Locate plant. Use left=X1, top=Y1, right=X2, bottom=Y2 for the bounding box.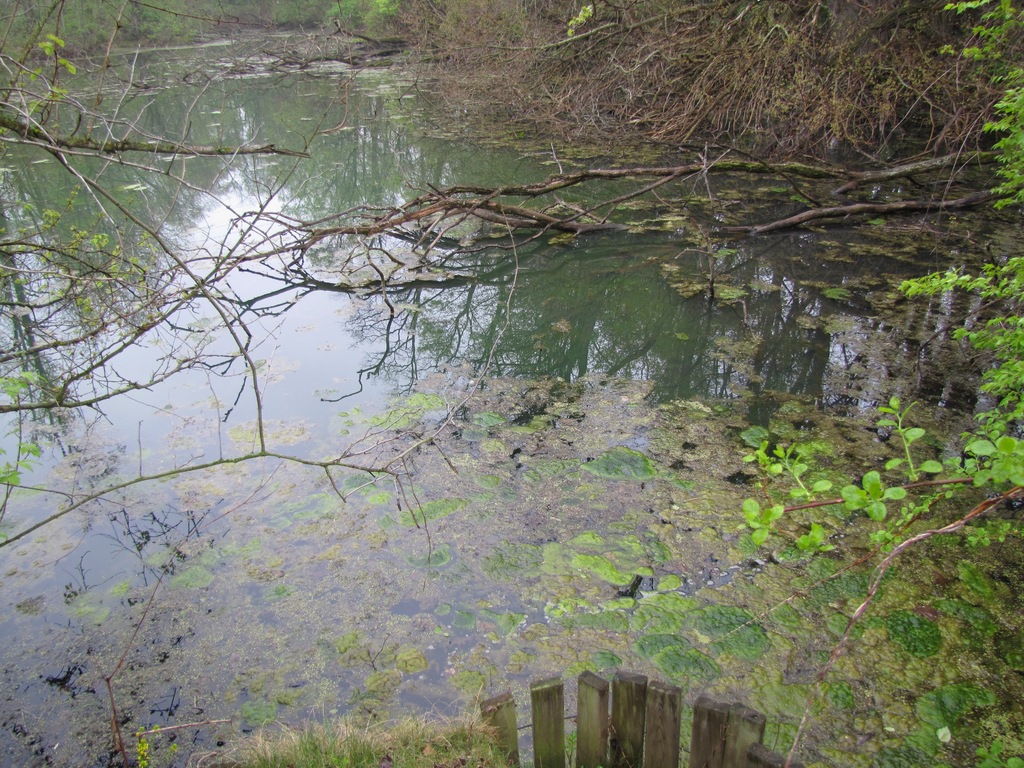
left=975, top=737, right=1023, bottom=767.
